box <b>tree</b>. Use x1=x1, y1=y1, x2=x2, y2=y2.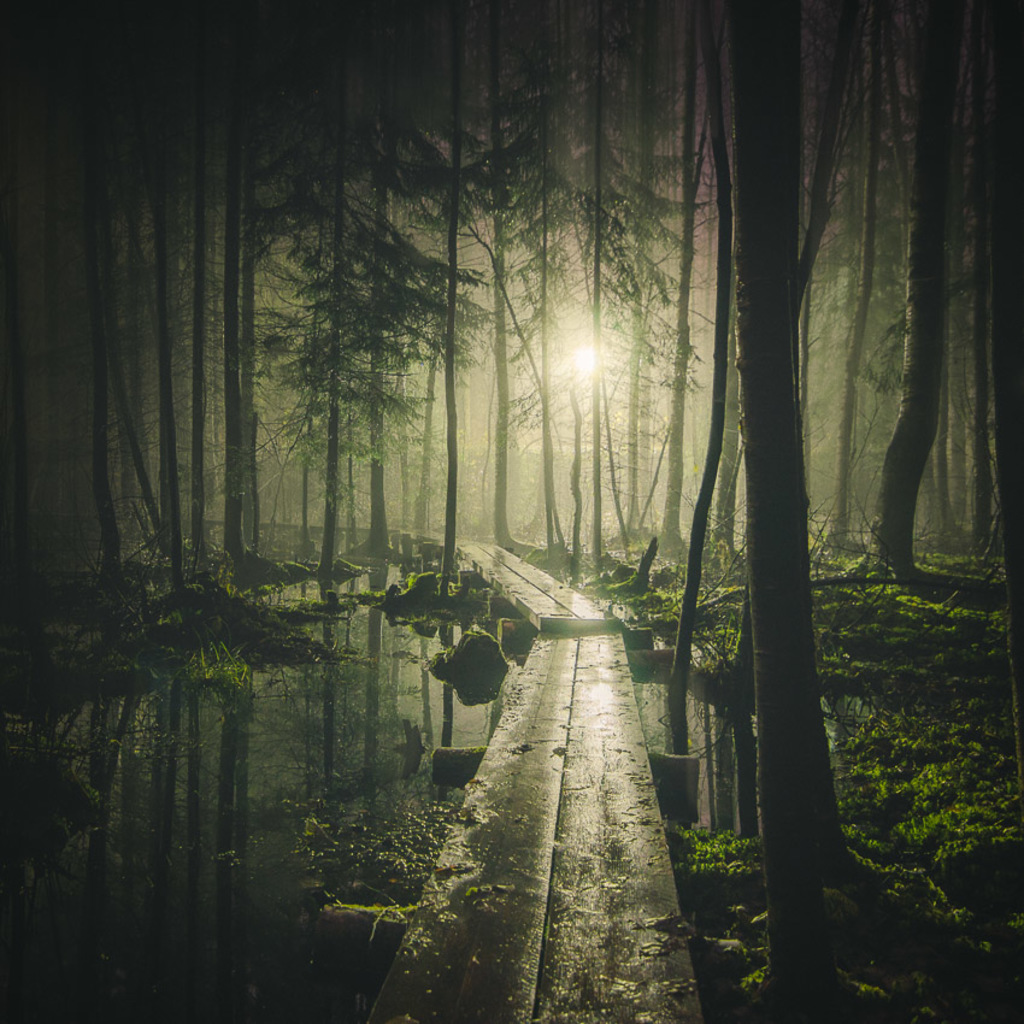
x1=858, y1=0, x2=949, y2=583.
